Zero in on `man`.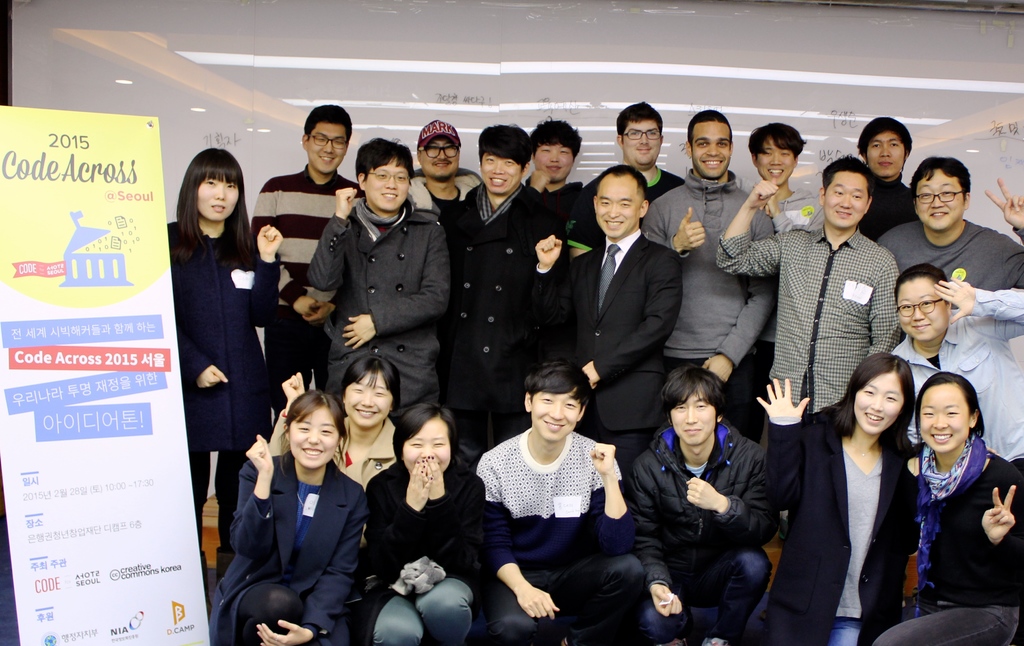
Zeroed in: detection(745, 119, 824, 233).
